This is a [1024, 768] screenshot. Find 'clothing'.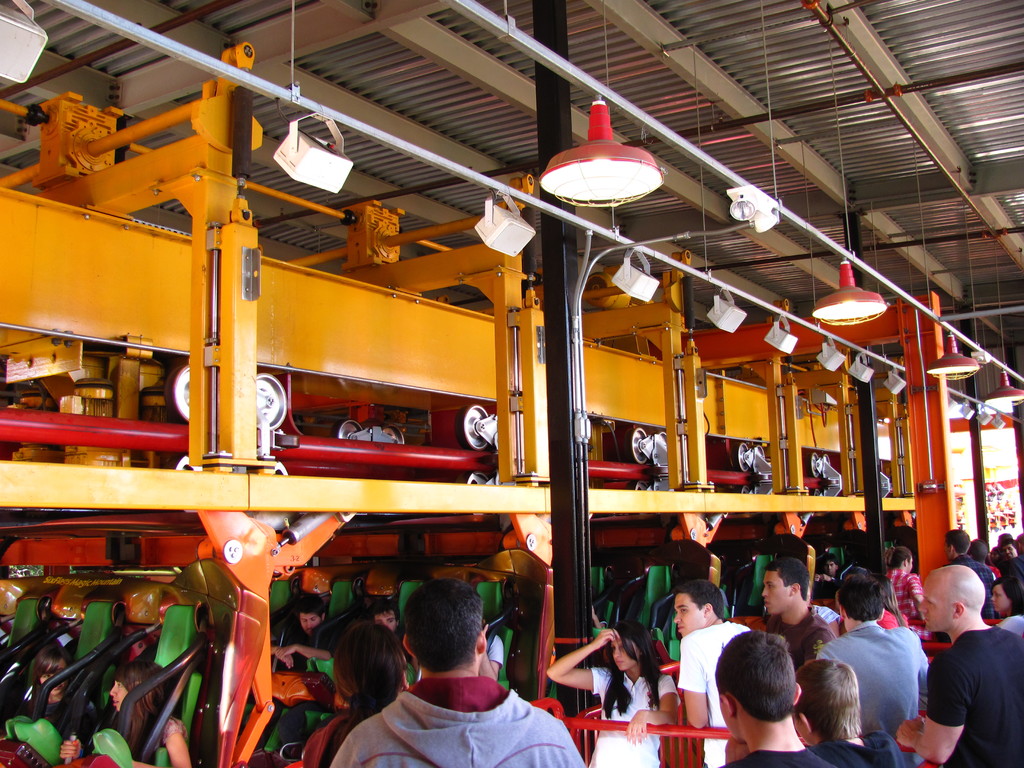
Bounding box: [588,664,681,767].
